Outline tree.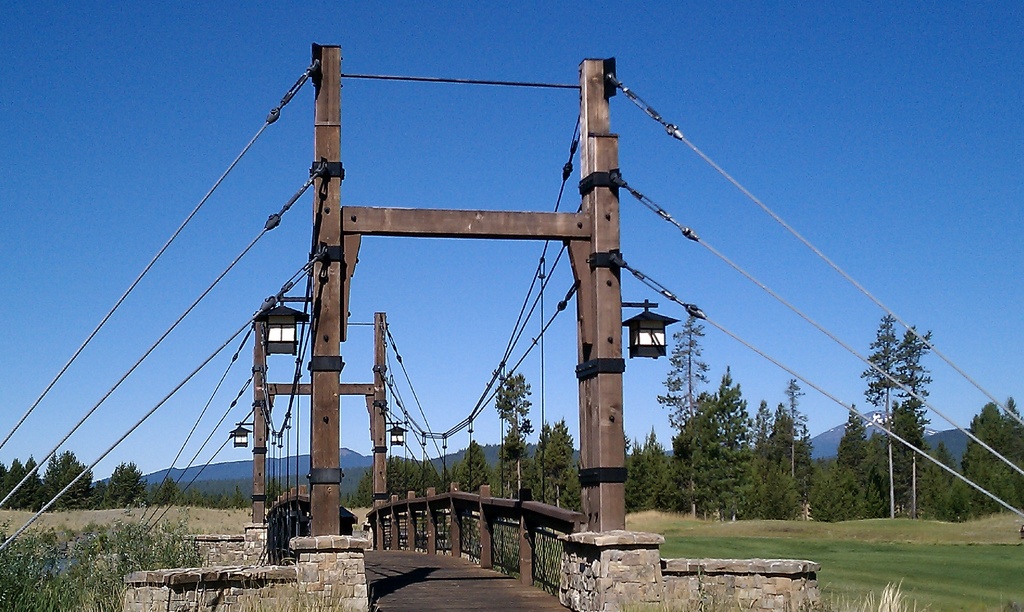
Outline: <region>876, 392, 938, 463</region>.
